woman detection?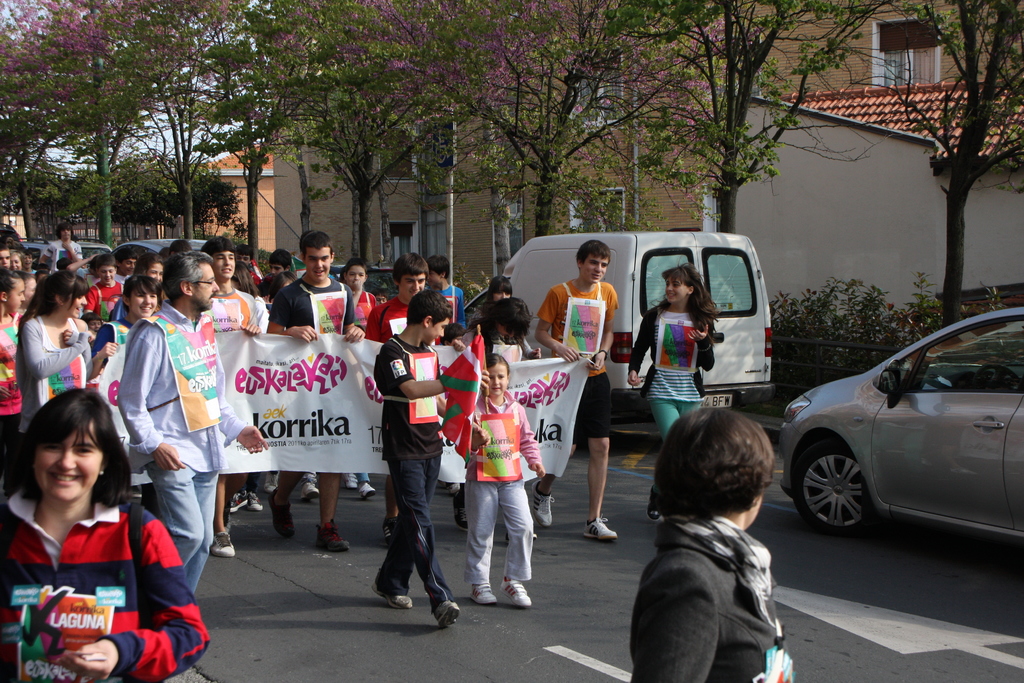
[x1=92, y1=279, x2=164, y2=377]
